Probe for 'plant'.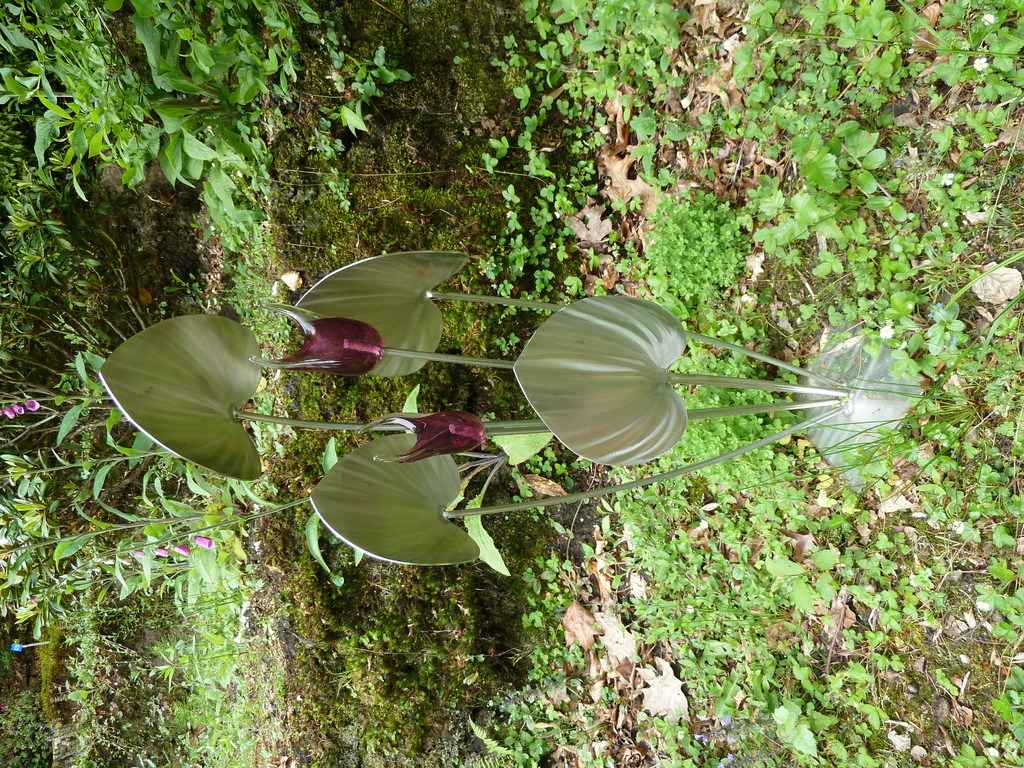
Probe result: crop(593, 318, 816, 602).
